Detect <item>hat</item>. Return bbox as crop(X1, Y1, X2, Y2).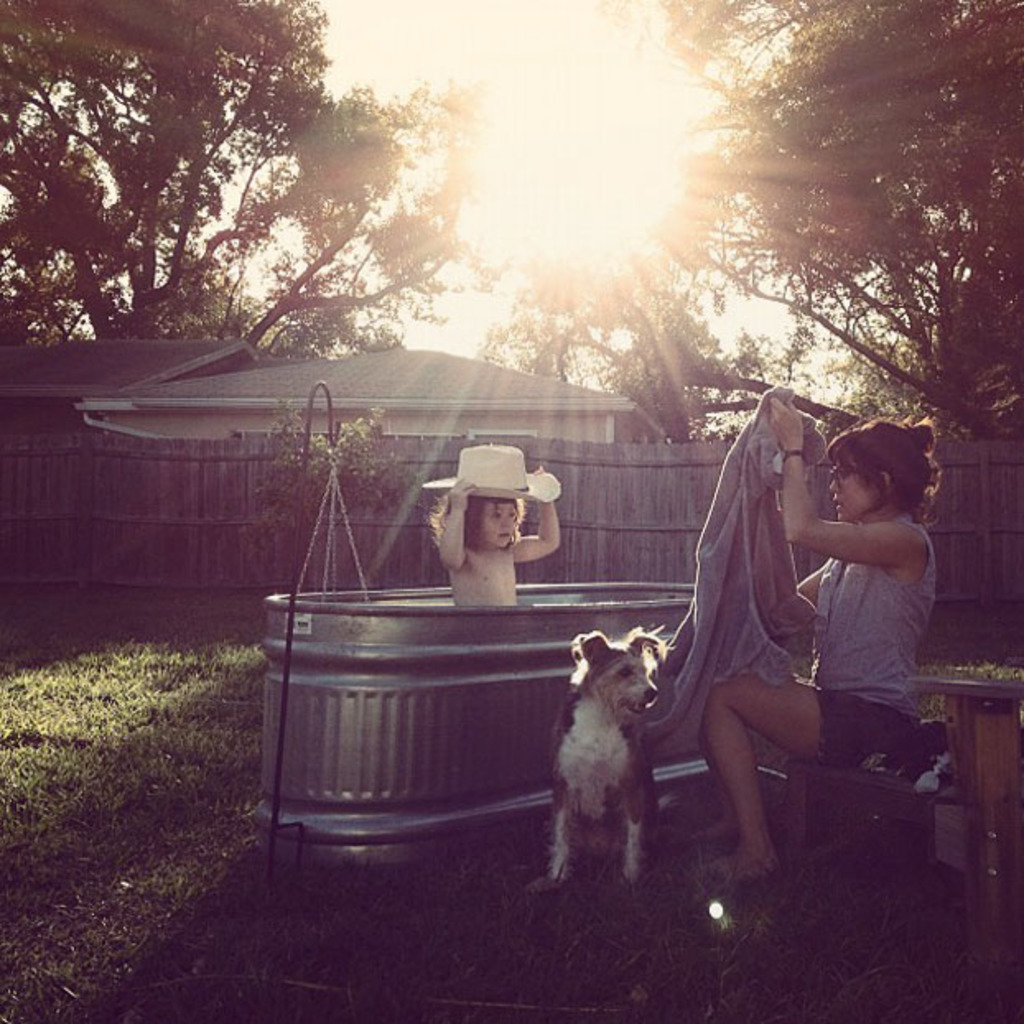
crop(420, 441, 565, 500).
